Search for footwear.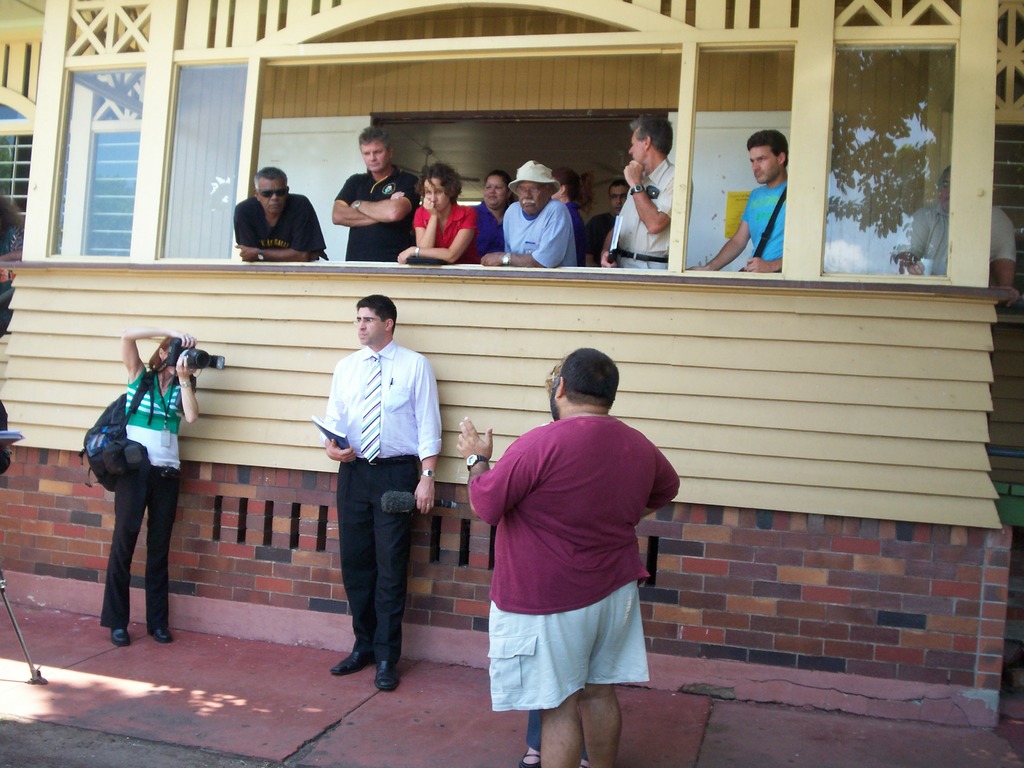
Found at box=[109, 628, 129, 646].
